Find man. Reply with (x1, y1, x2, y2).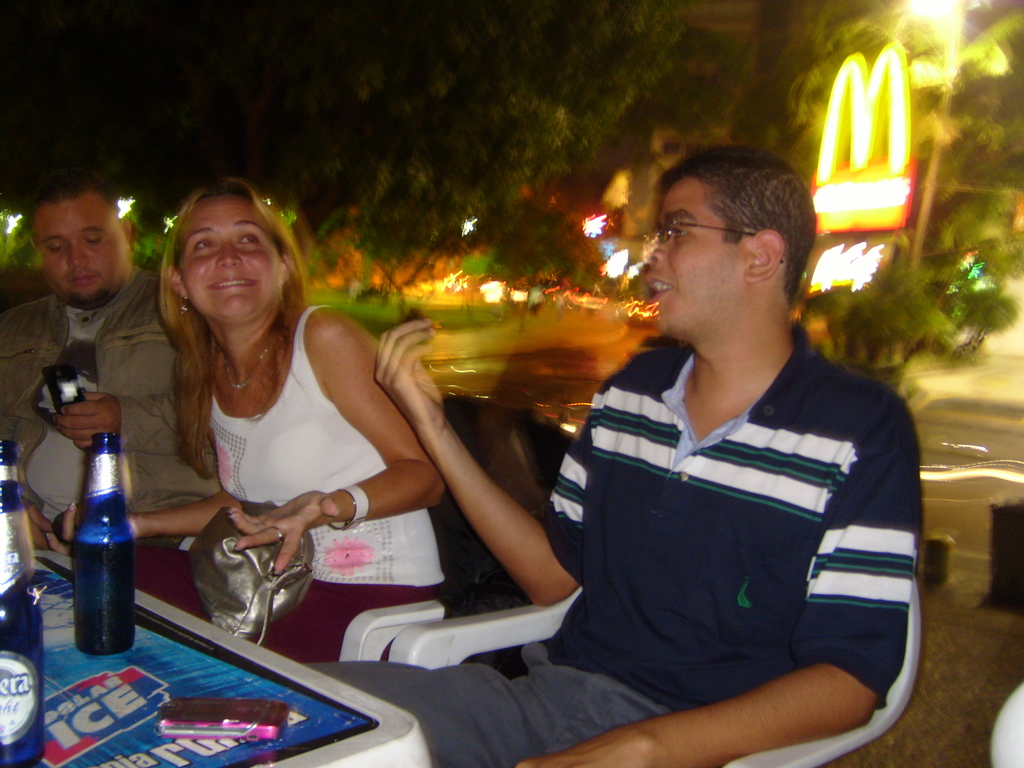
(280, 159, 897, 724).
